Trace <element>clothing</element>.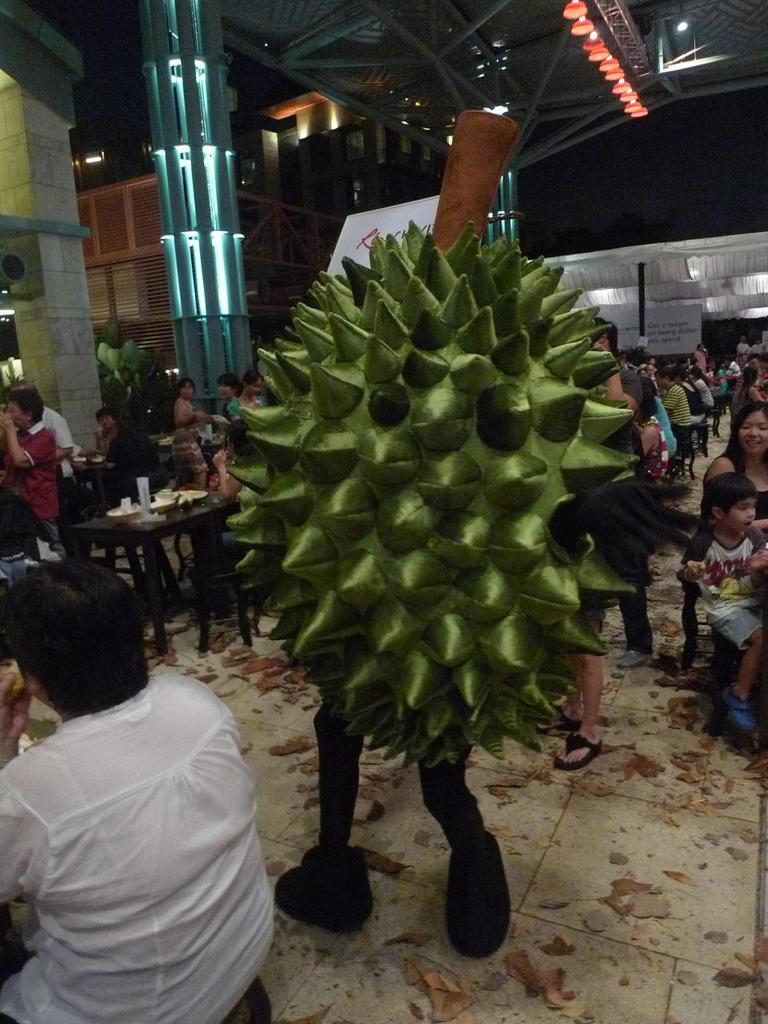
Traced to [left=704, top=369, right=715, bottom=420].
